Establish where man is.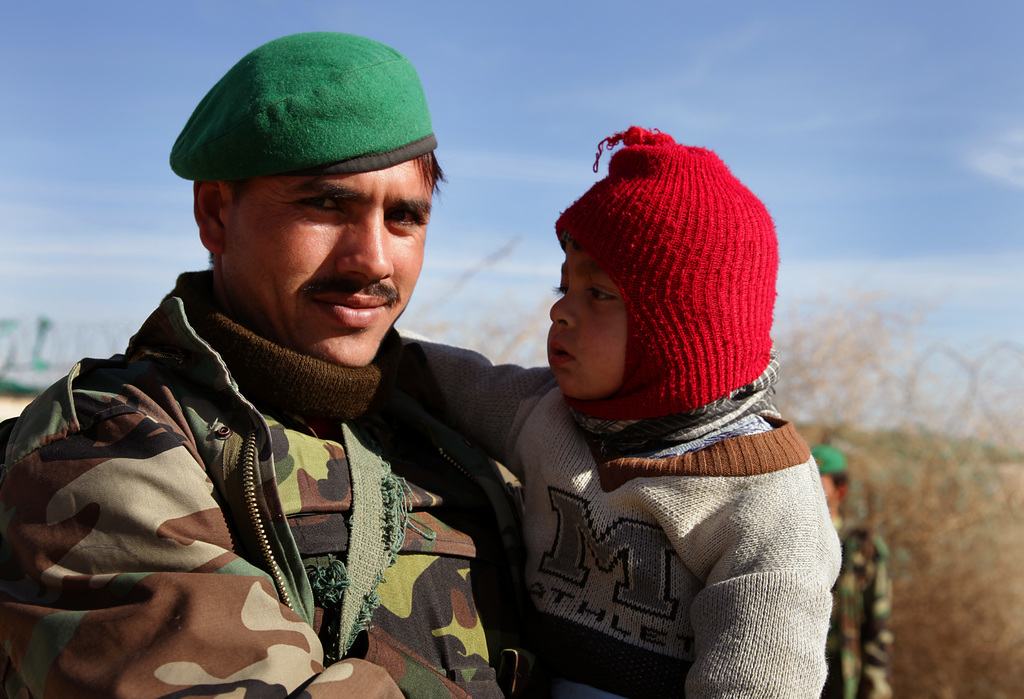
Established at [0,33,519,698].
